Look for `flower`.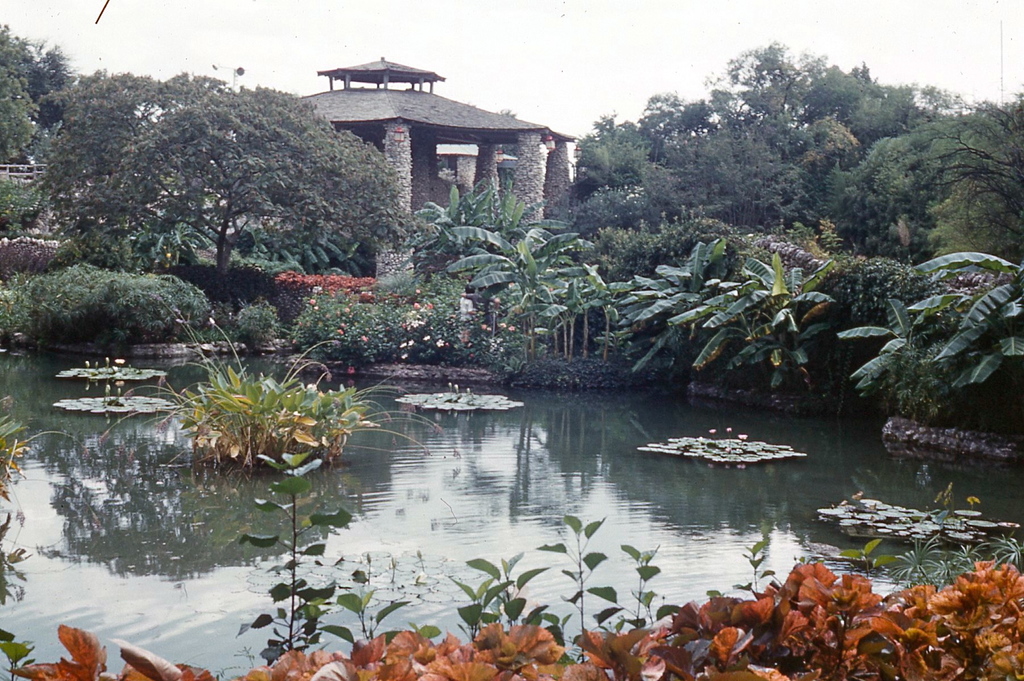
Found: x1=707, y1=425, x2=717, y2=436.
